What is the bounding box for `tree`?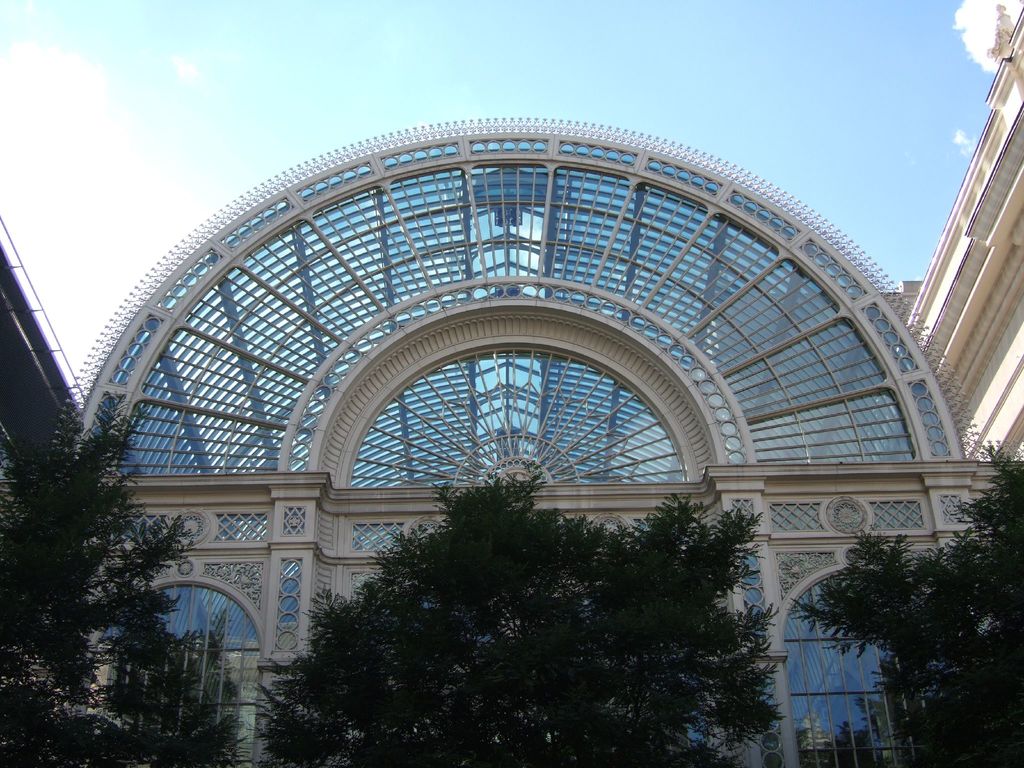
{"left": 257, "top": 467, "right": 800, "bottom": 744}.
